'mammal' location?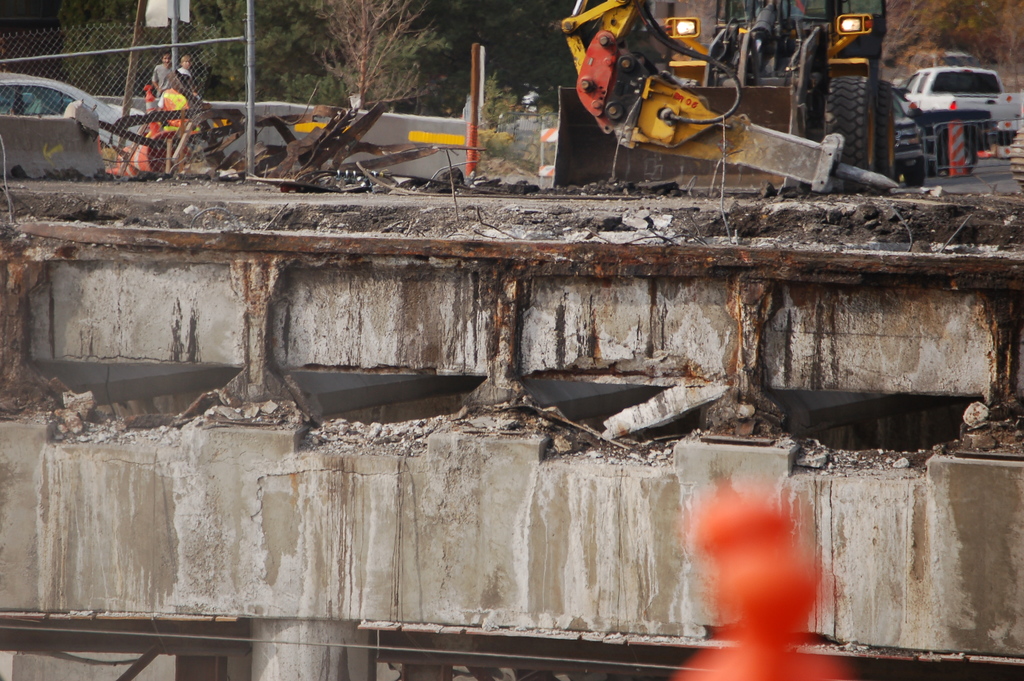
Rect(150, 51, 177, 90)
